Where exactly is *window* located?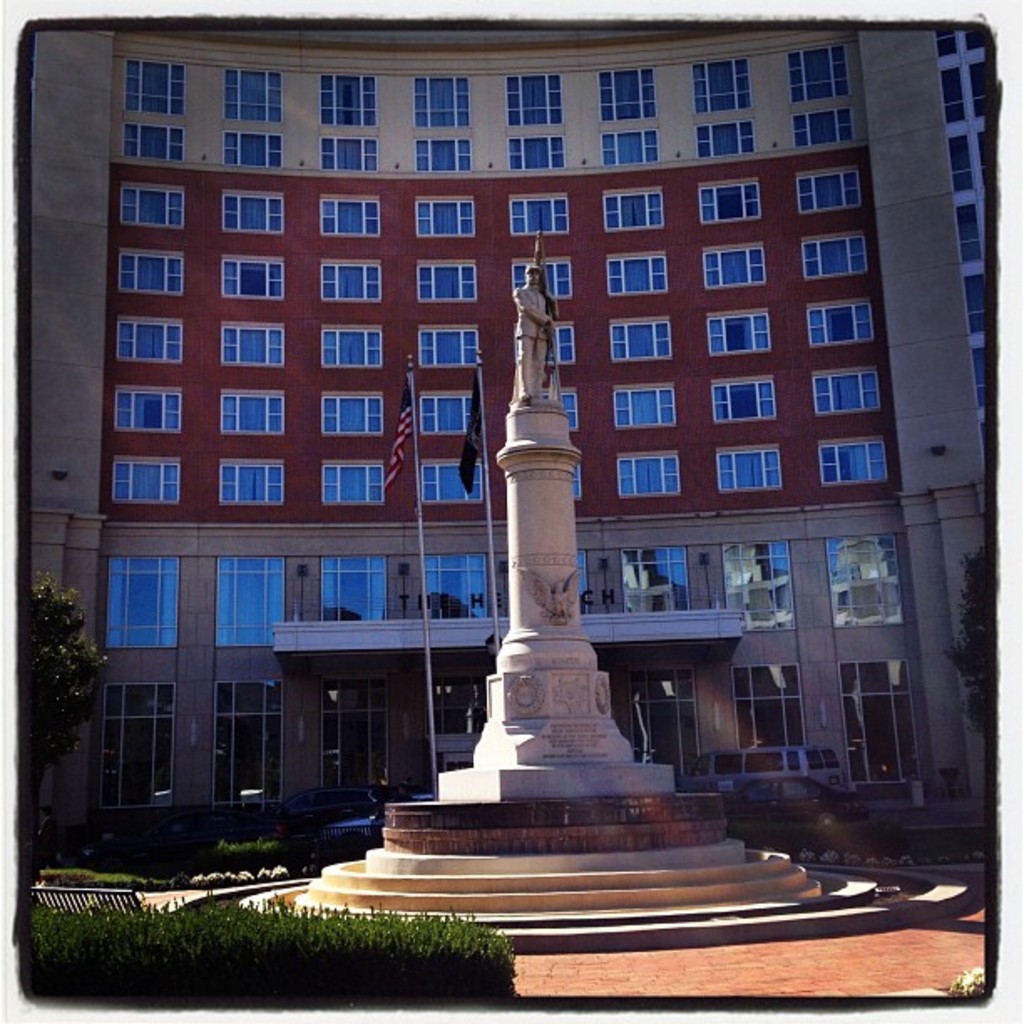
Its bounding box is {"left": 704, "top": 308, "right": 771, "bottom": 360}.
